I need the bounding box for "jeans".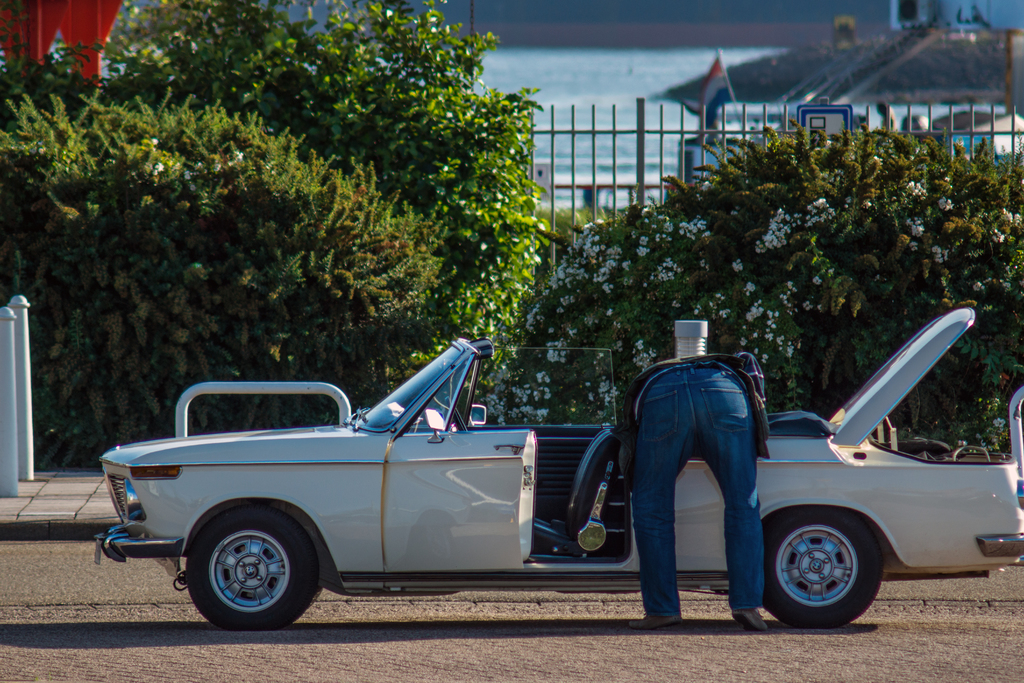
Here it is: x1=636, y1=372, x2=772, y2=630.
